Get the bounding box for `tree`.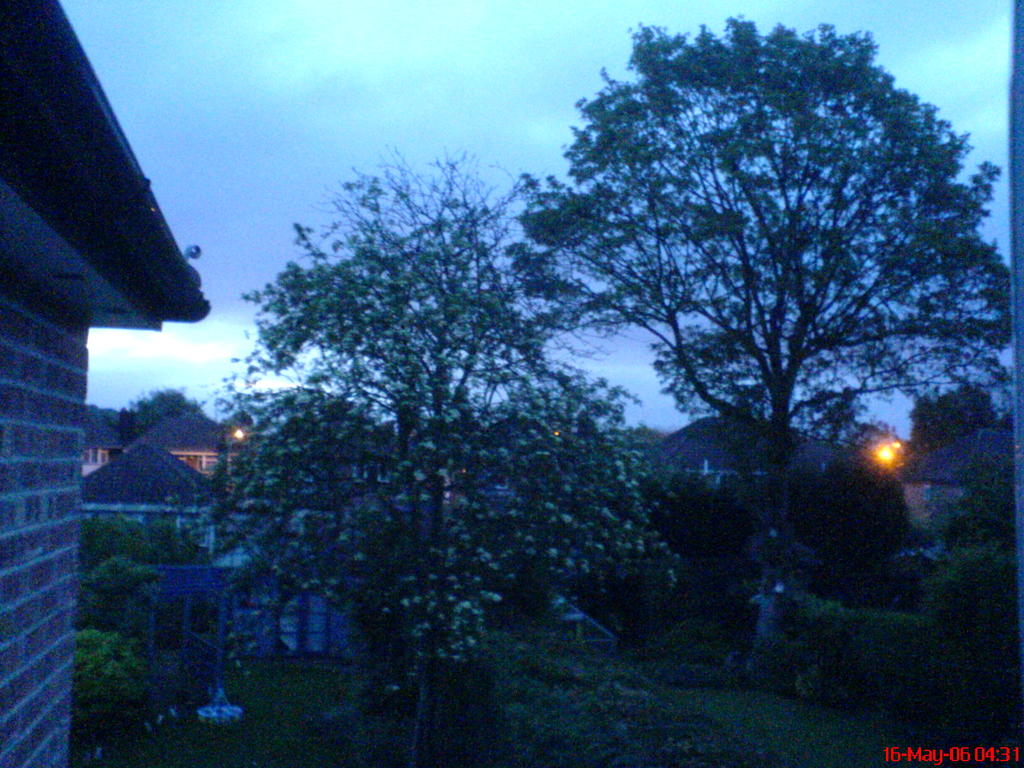
223, 150, 674, 756.
